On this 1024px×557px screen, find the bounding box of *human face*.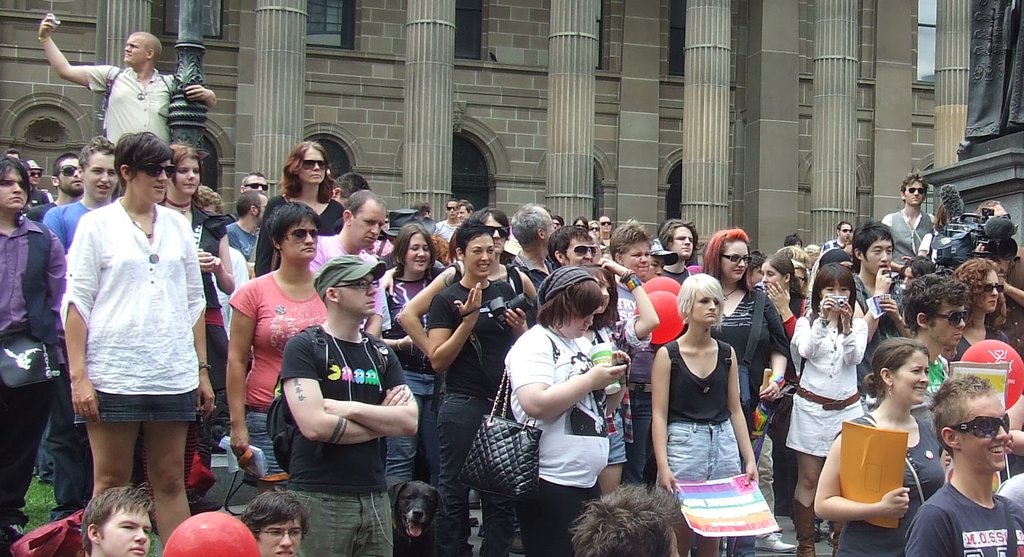
Bounding box: [left=695, top=294, right=723, bottom=323].
